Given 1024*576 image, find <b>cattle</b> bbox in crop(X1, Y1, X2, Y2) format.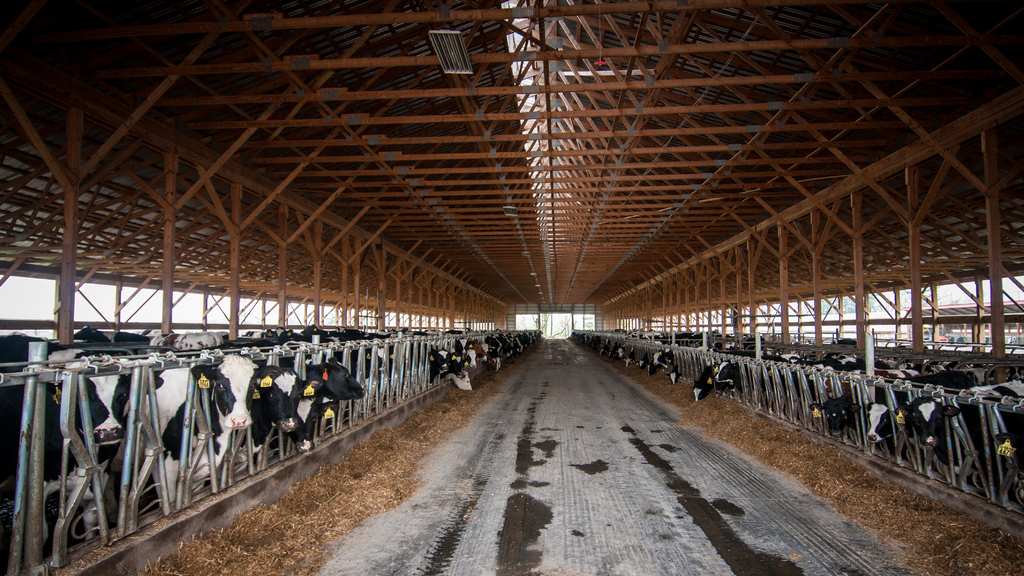
crop(147, 333, 223, 351).
